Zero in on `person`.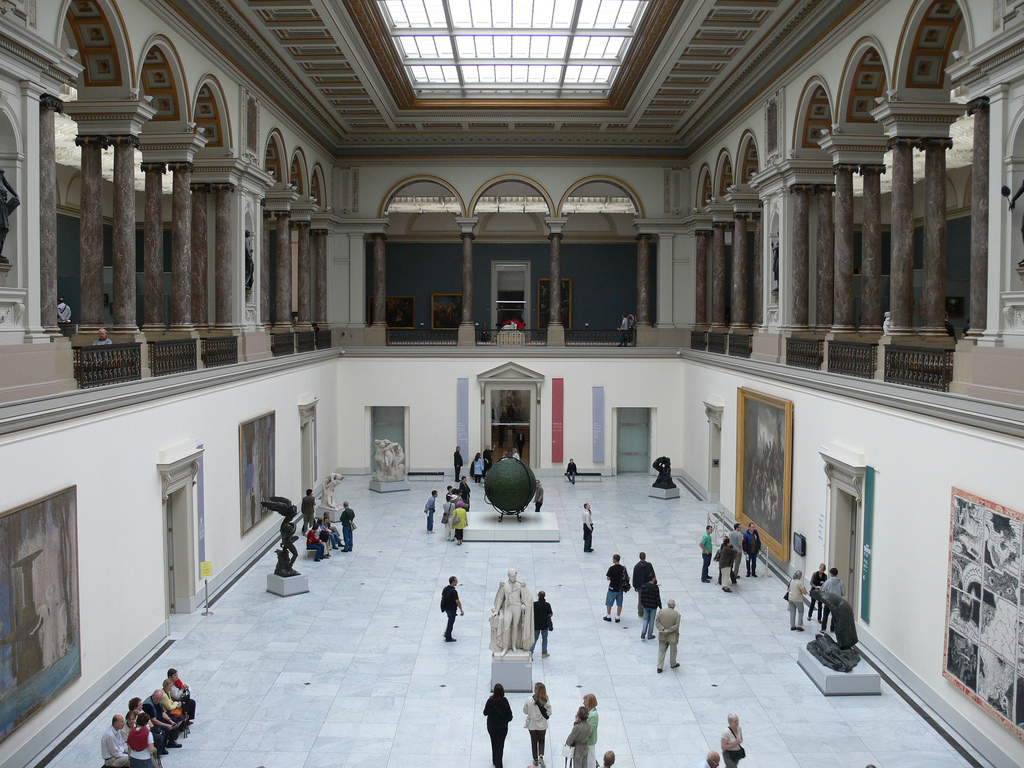
Zeroed in: box(614, 314, 632, 344).
